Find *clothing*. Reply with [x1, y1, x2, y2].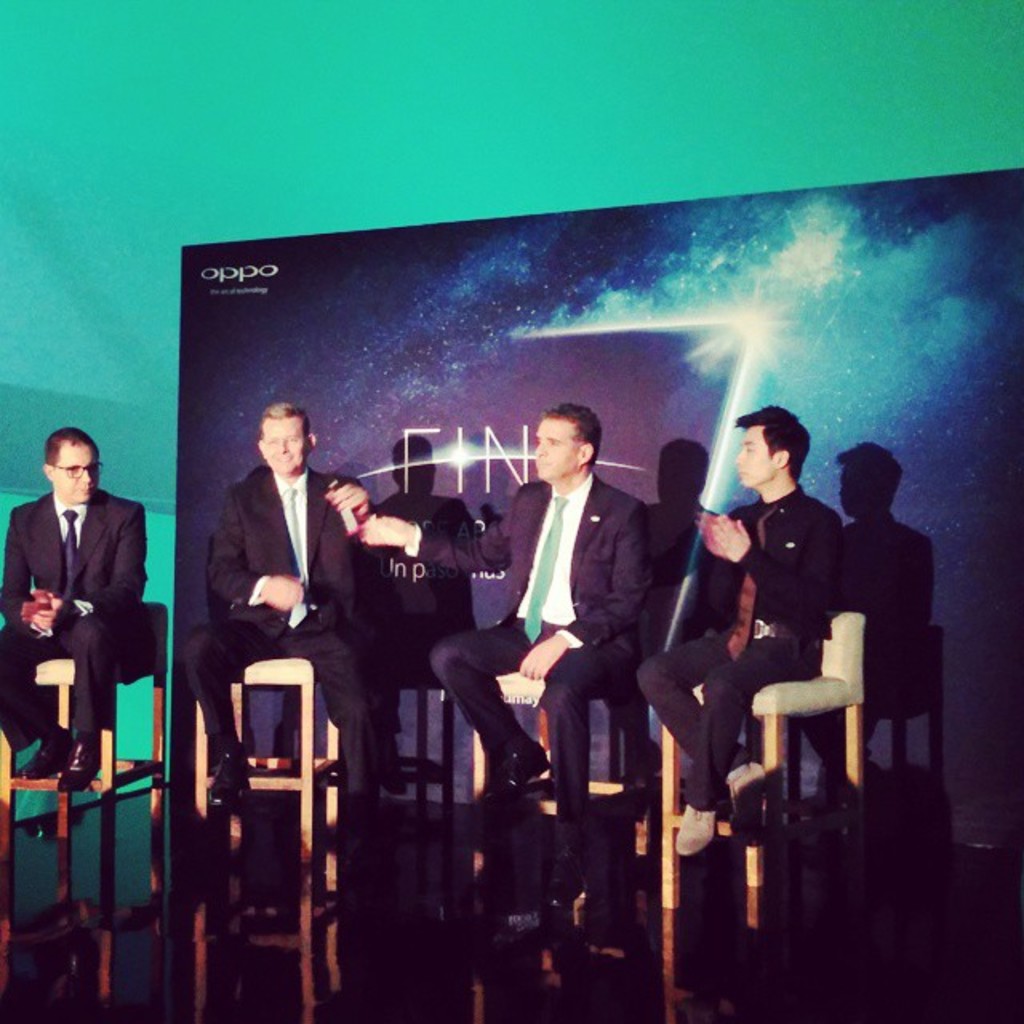
[186, 472, 384, 779].
